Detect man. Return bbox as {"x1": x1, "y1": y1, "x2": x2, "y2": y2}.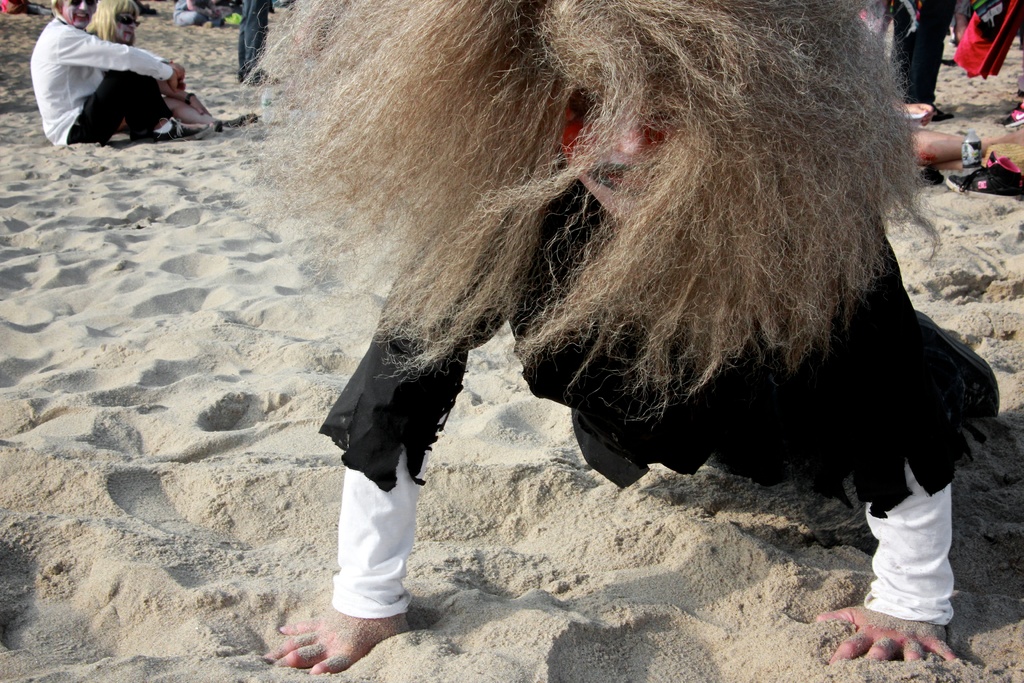
{"x1": 20, "y1": 16, "x2": 208, "y2": 141}.
